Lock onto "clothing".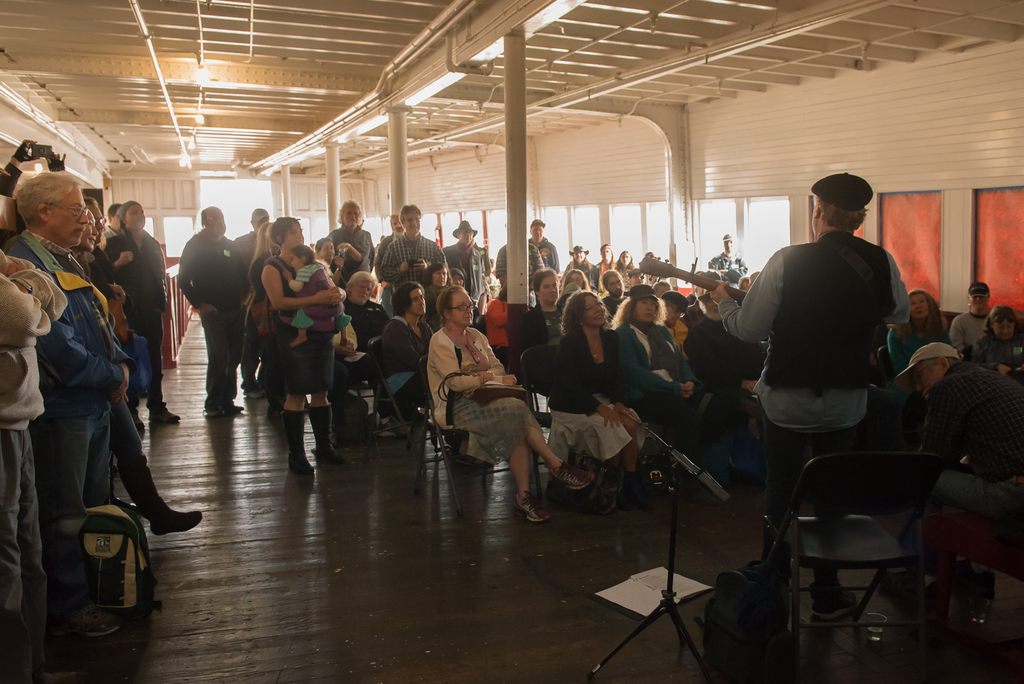
Locked: rect(527, 238, 554, 270).
